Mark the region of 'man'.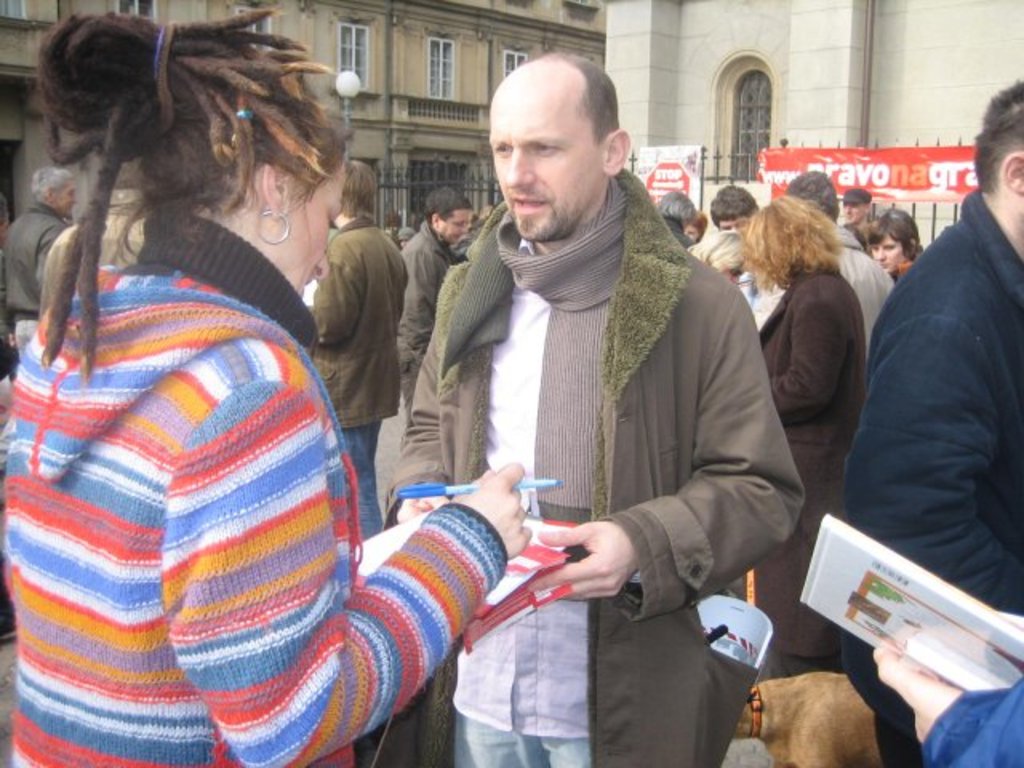
Region: crop(710, 184, 757, 296).
